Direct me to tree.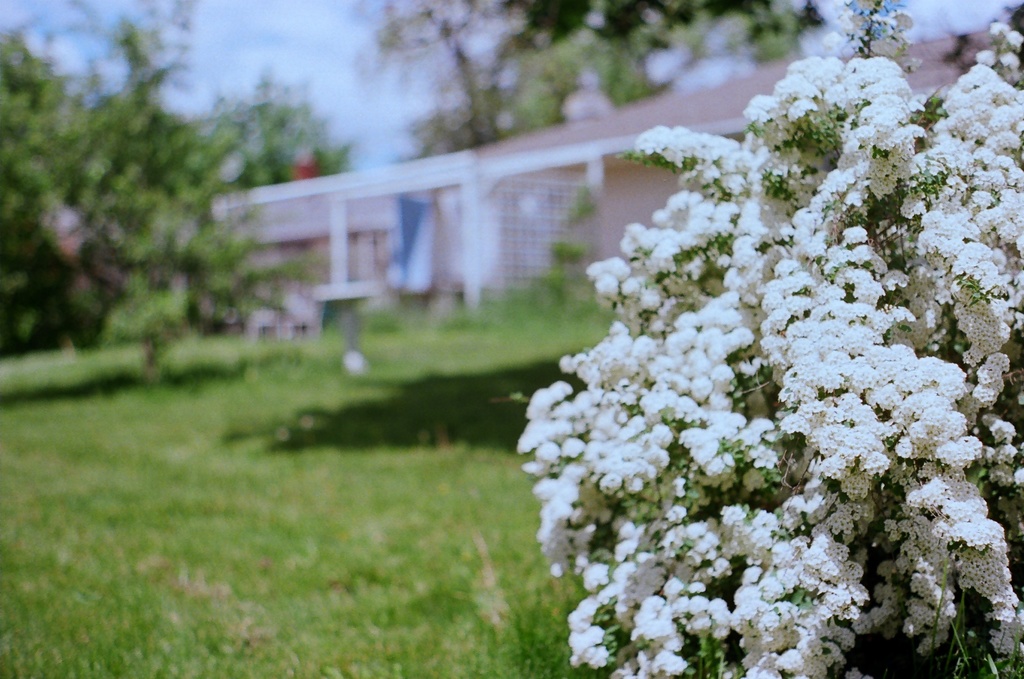
Direction: 58 12 261 284.
